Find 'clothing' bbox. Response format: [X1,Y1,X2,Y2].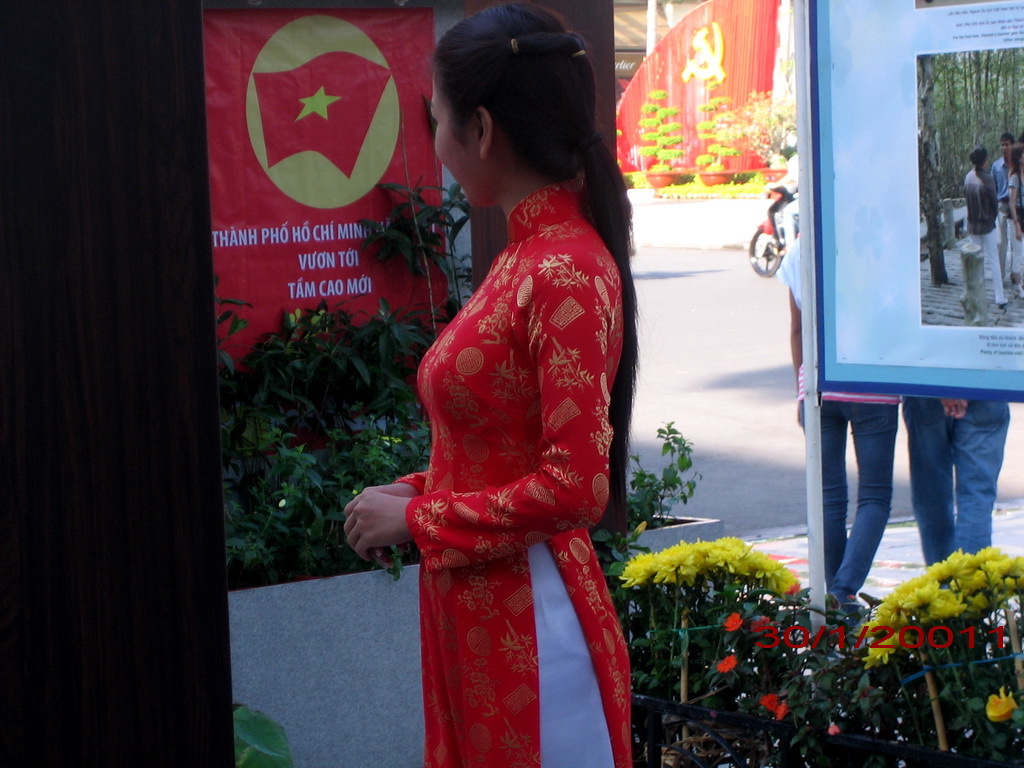
[888,385,1013,574].
